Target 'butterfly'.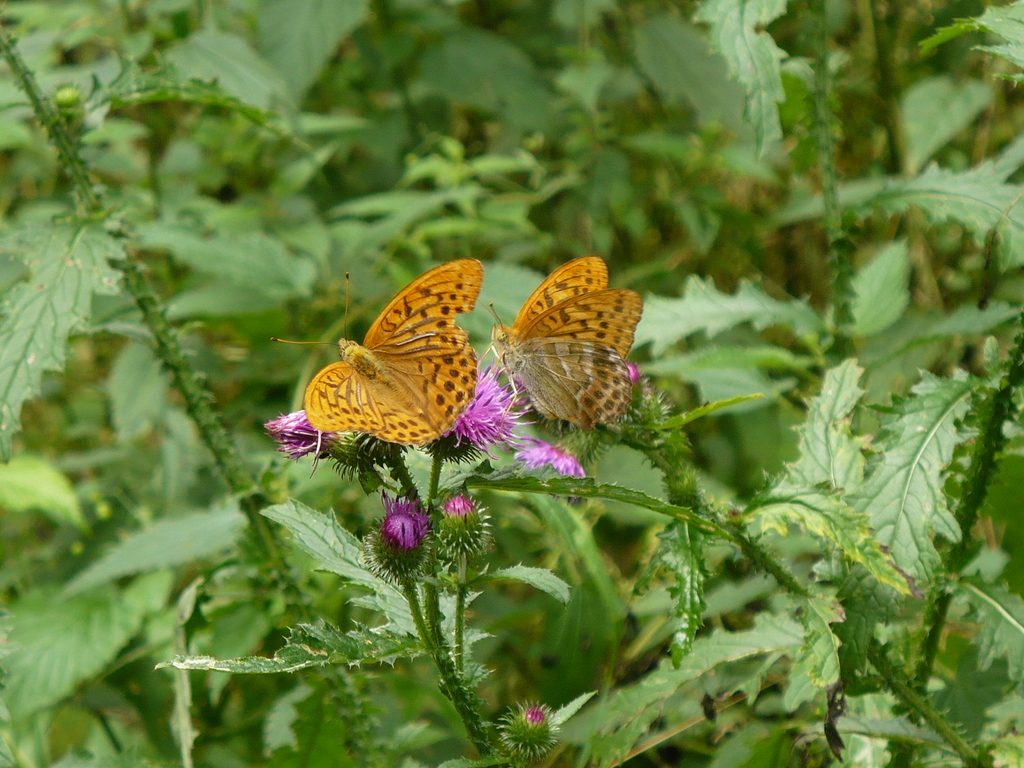
Target region: x1=283, y1=263, x2=480, y2=480.
